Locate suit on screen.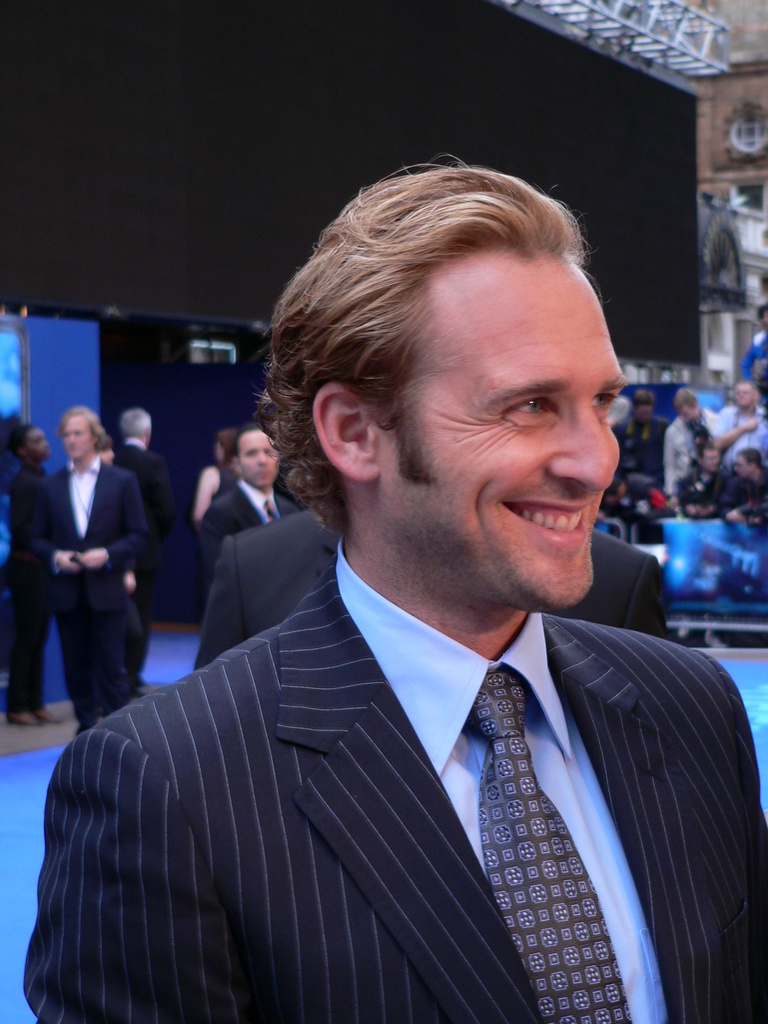
On screen at bbox(616, 413, 668, 487).
